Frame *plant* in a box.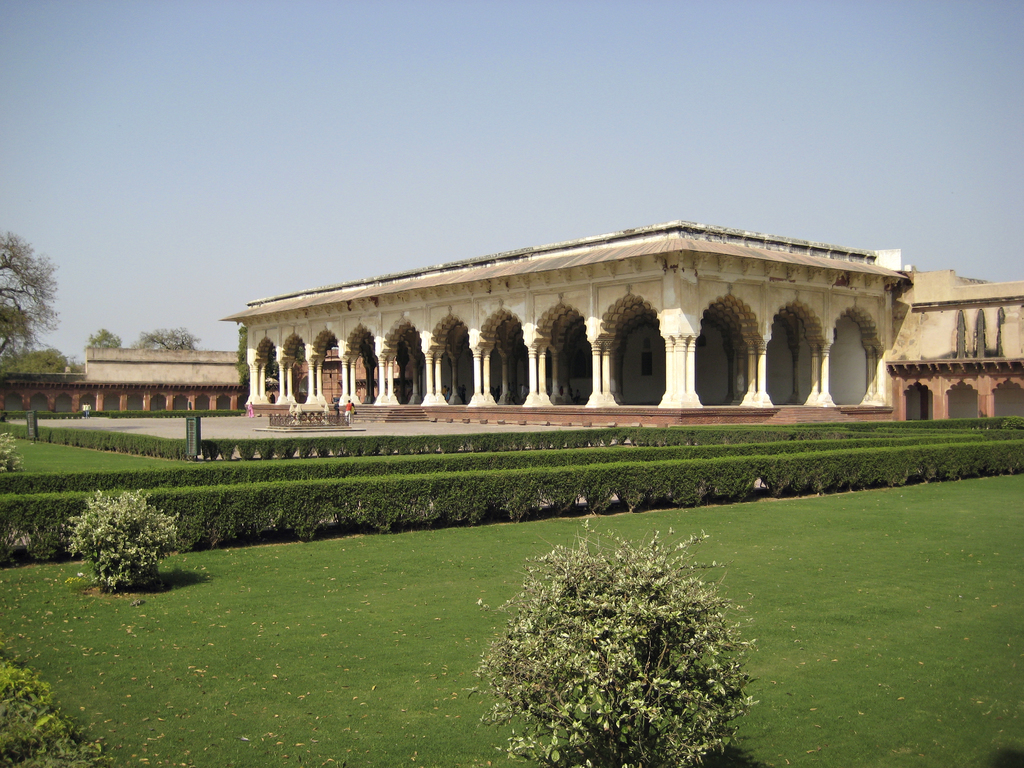
<region>65, 492, 181, 602</region>.
